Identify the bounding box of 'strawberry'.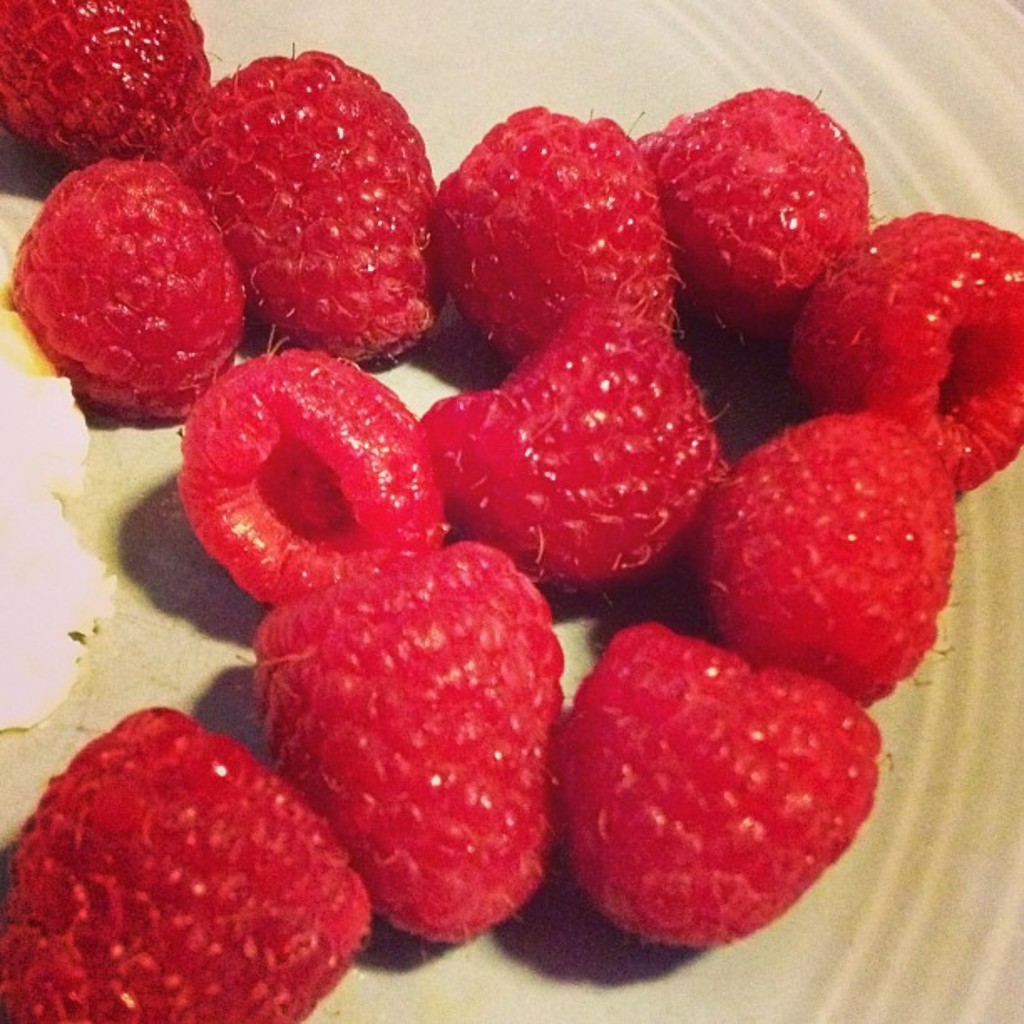
{"left": 0, "top": 696, "right": 403, "bottom": 1022}.
